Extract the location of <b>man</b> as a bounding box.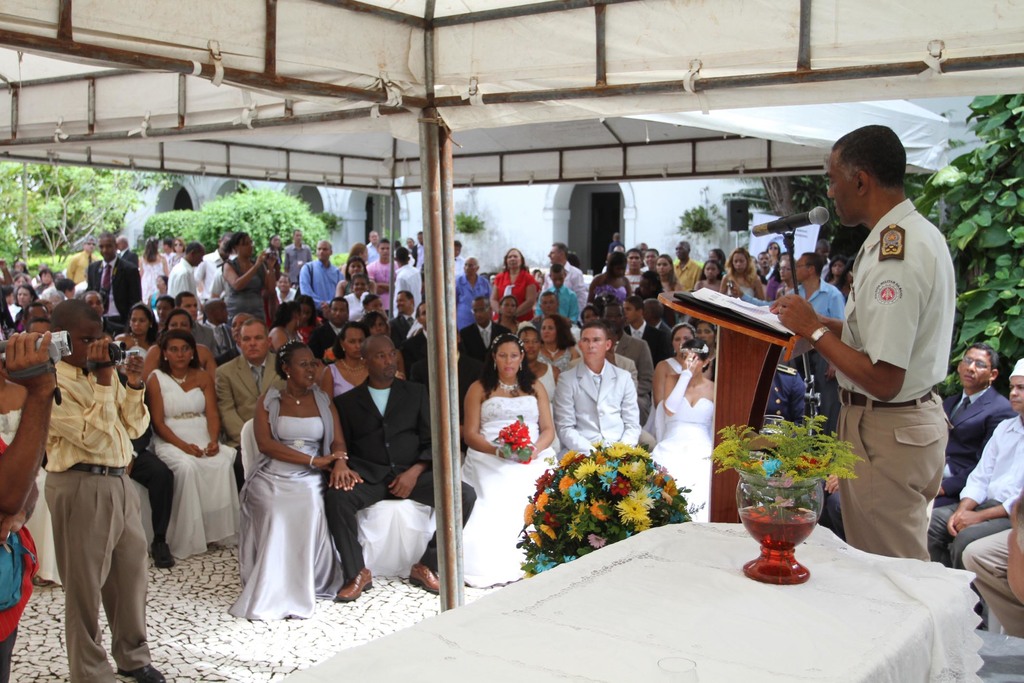
bbox=(308, 295, 355, 364).
